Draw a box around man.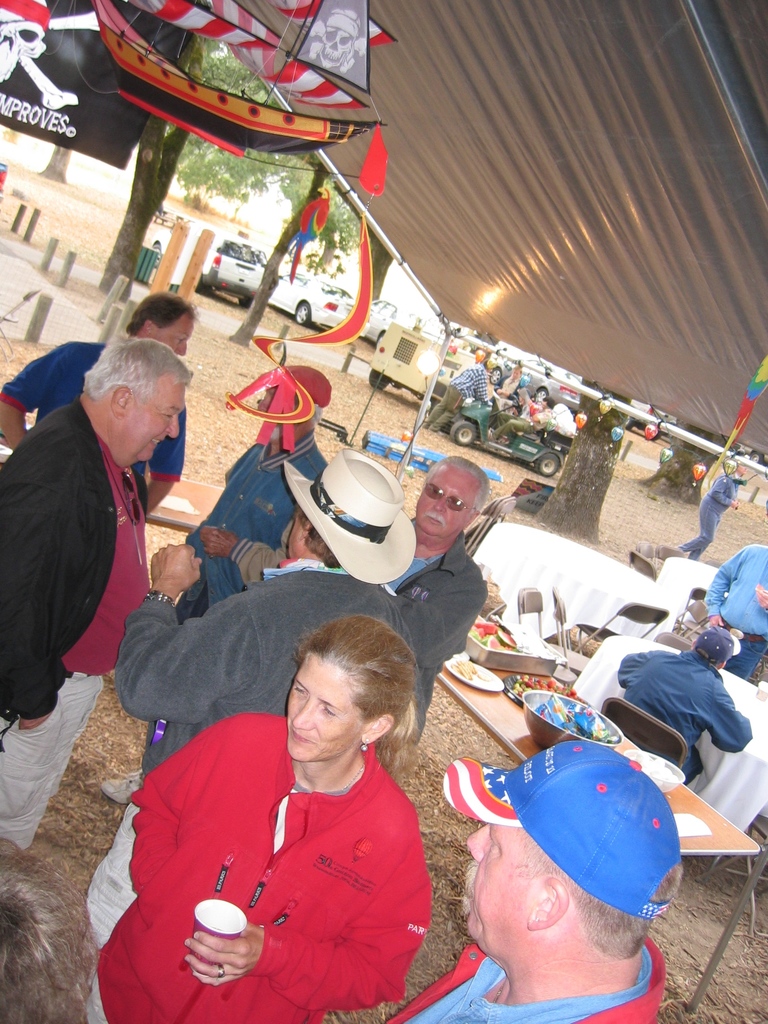
rect(92, 450, 413, 939).
